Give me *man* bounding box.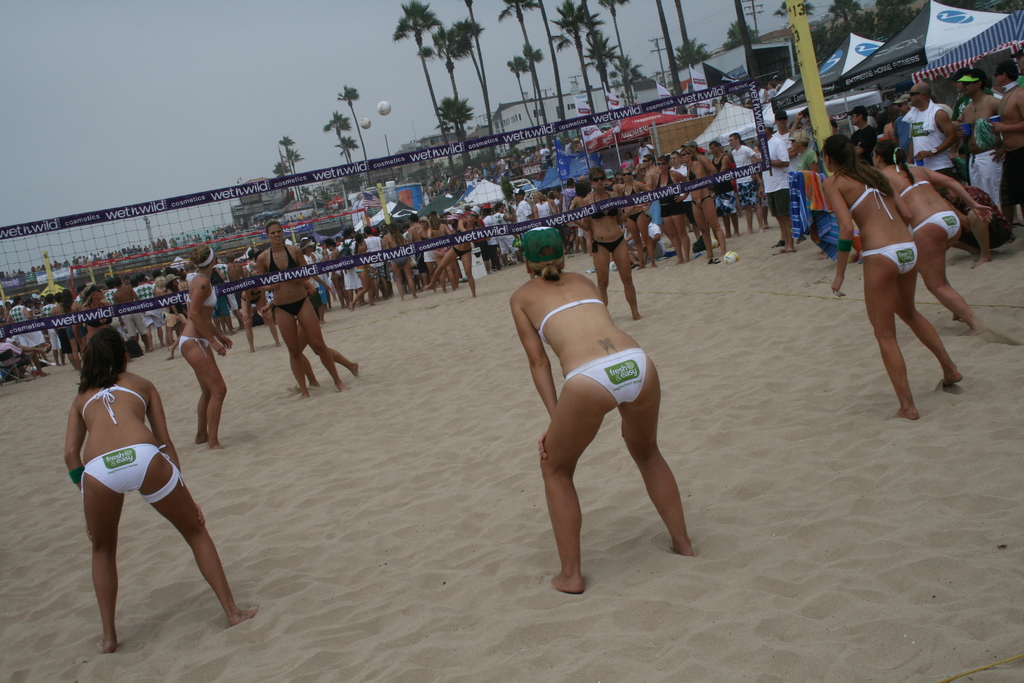
bbox=[670, 148, 697, 240].
